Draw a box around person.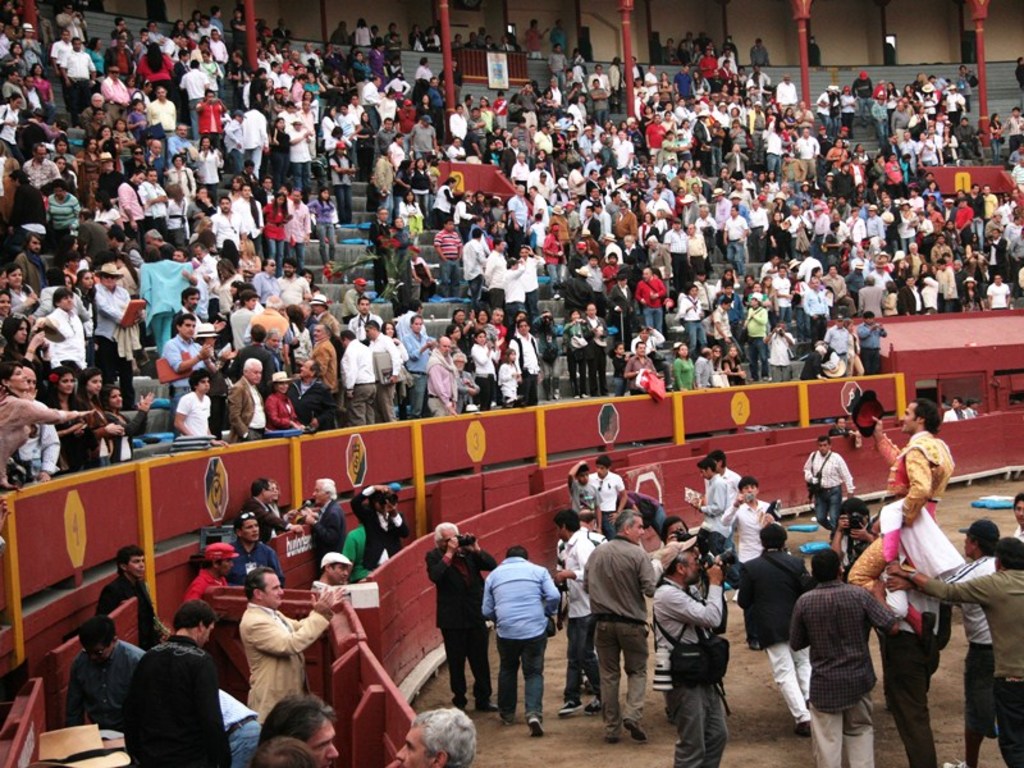
box(557, 509, 602, 717).
